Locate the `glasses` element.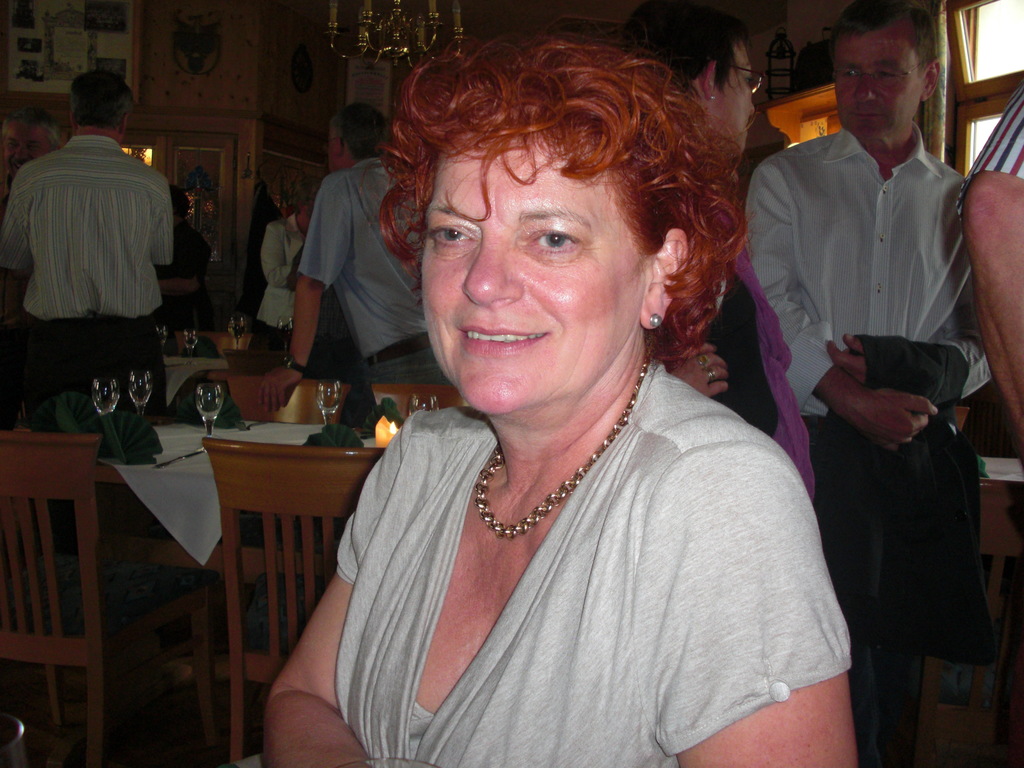
Element bbox: [left=716, top=58, right=767, bottom=95].
